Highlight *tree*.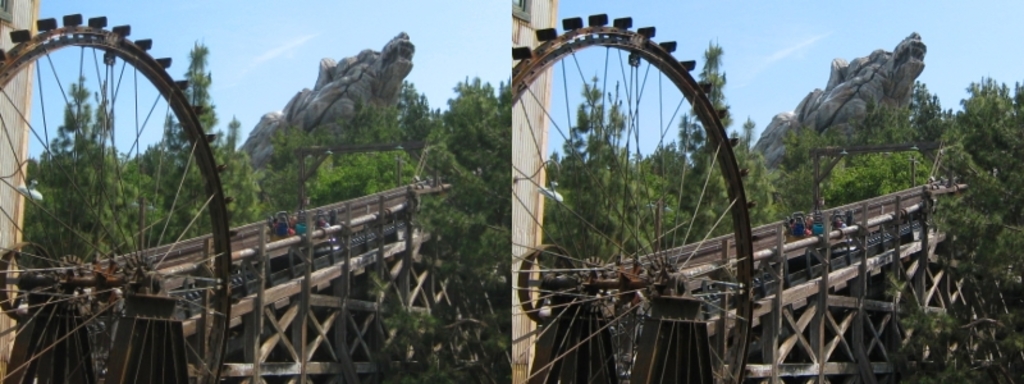
Highlighted region: <region>778, 100, 924, 218</region>.
